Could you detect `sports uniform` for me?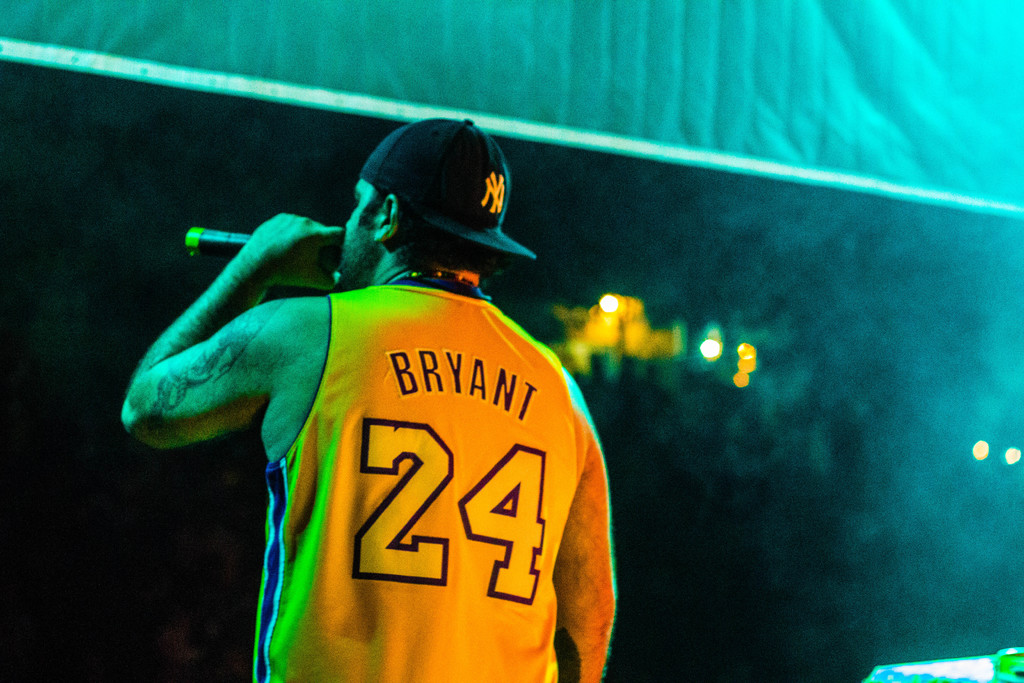
Detection result: pyautogui.locateOnScreen(267, 276, 582, 682).
